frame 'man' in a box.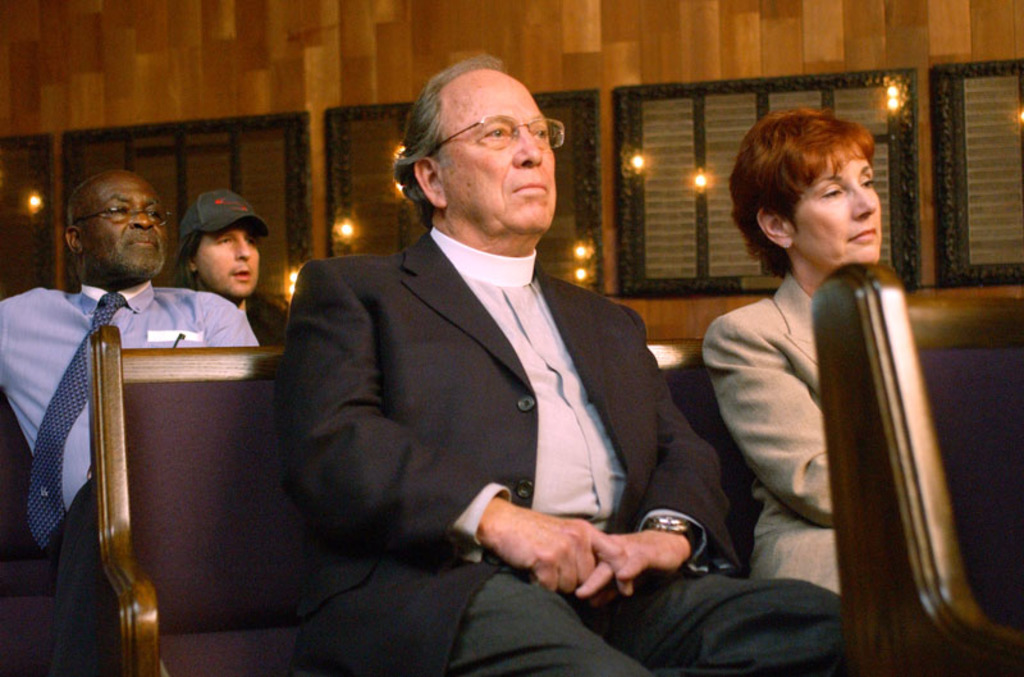
x1=0 y1=165 x2=261 y2=672.
